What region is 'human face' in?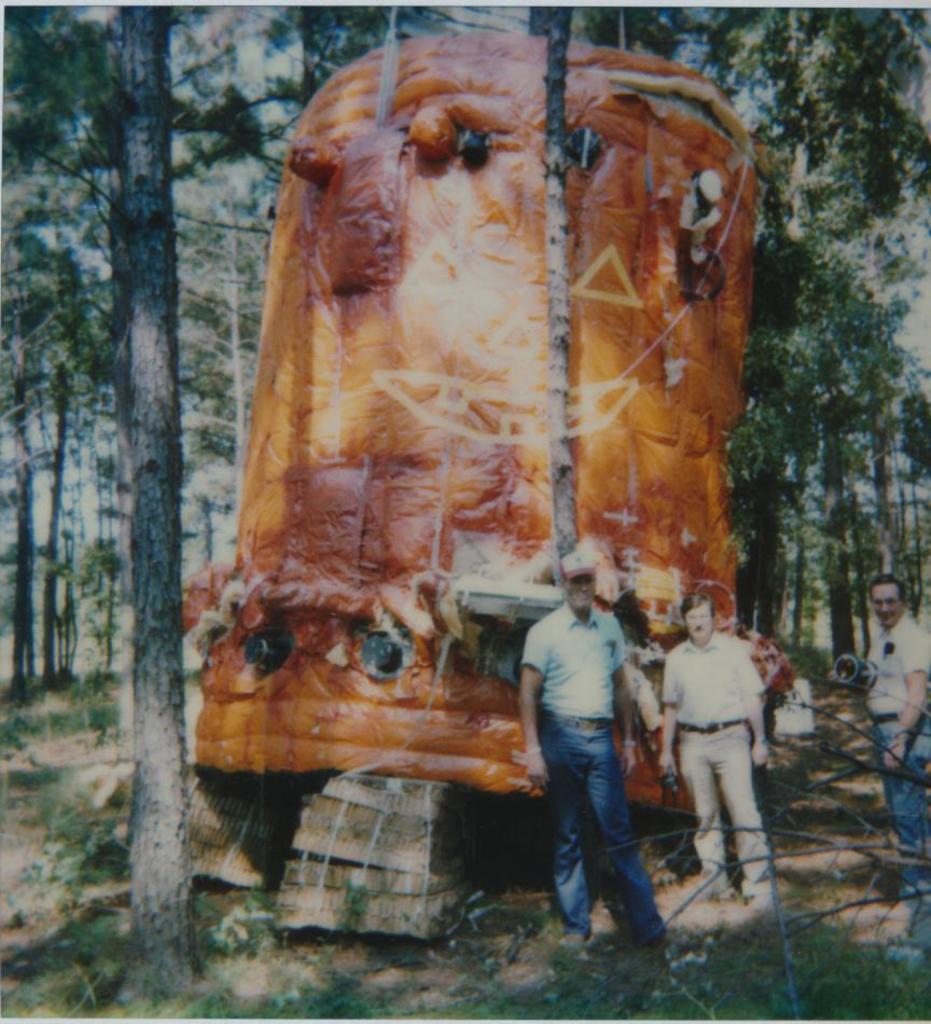
871, 586, 901, 629.
